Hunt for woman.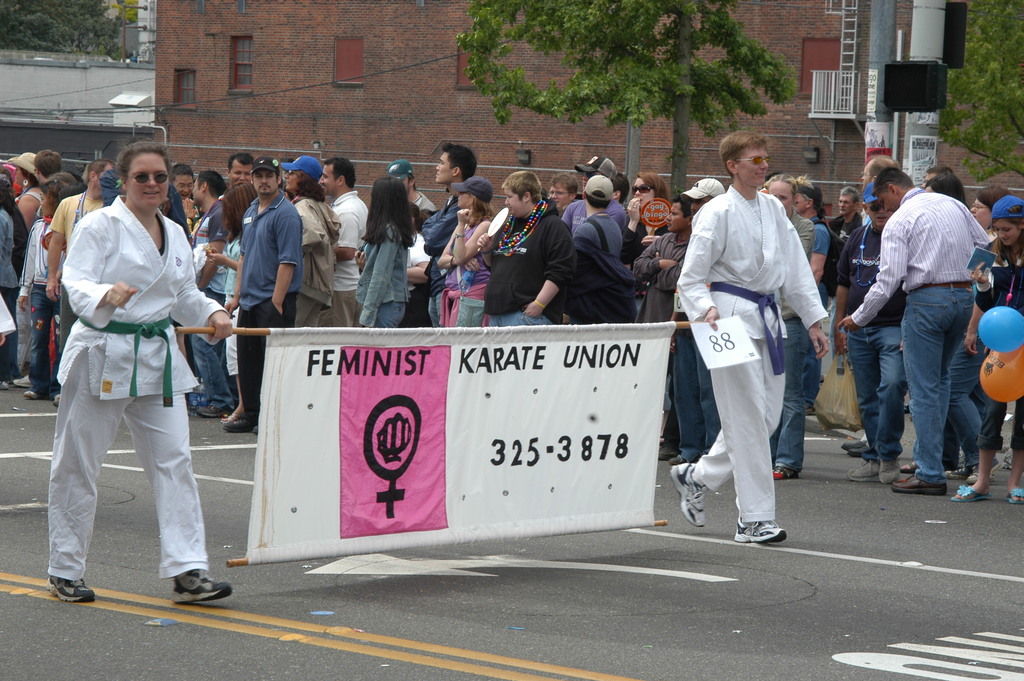
Hunted down at x1=201 y1=181 x2=257 y2=424.
